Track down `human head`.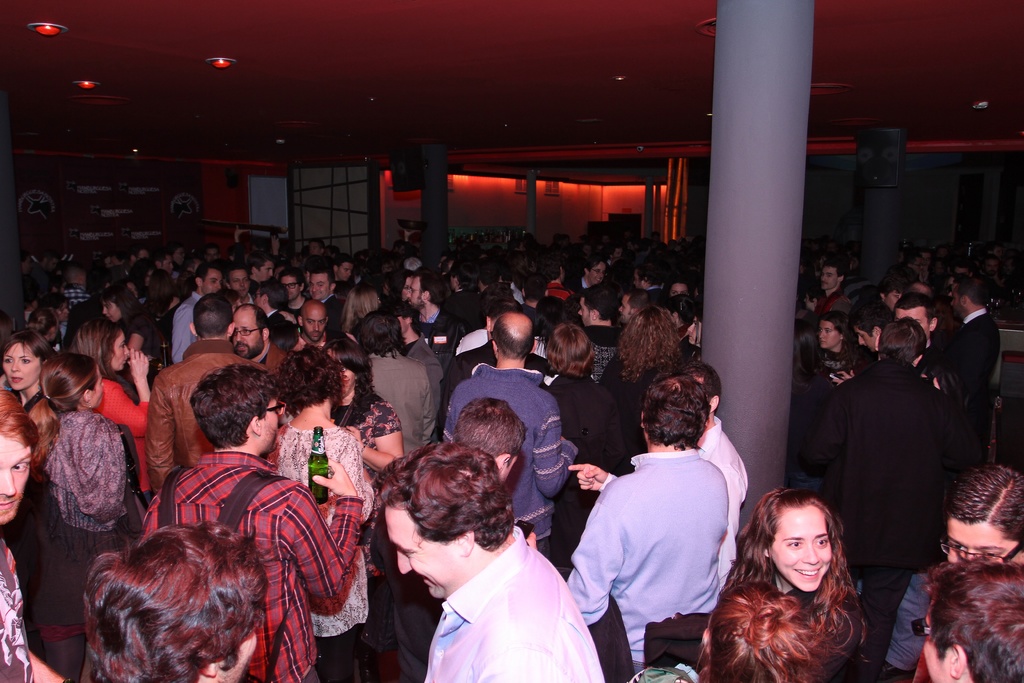
Tracked to box(451, 394, 530, 482).
